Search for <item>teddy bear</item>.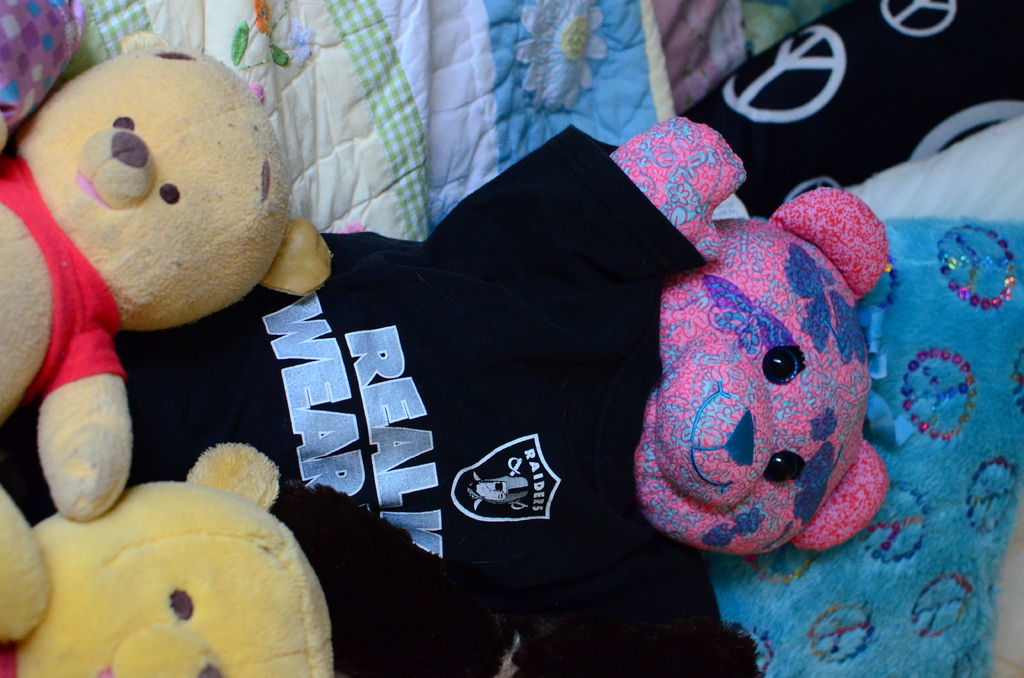
Found at (605,111,891,559).
